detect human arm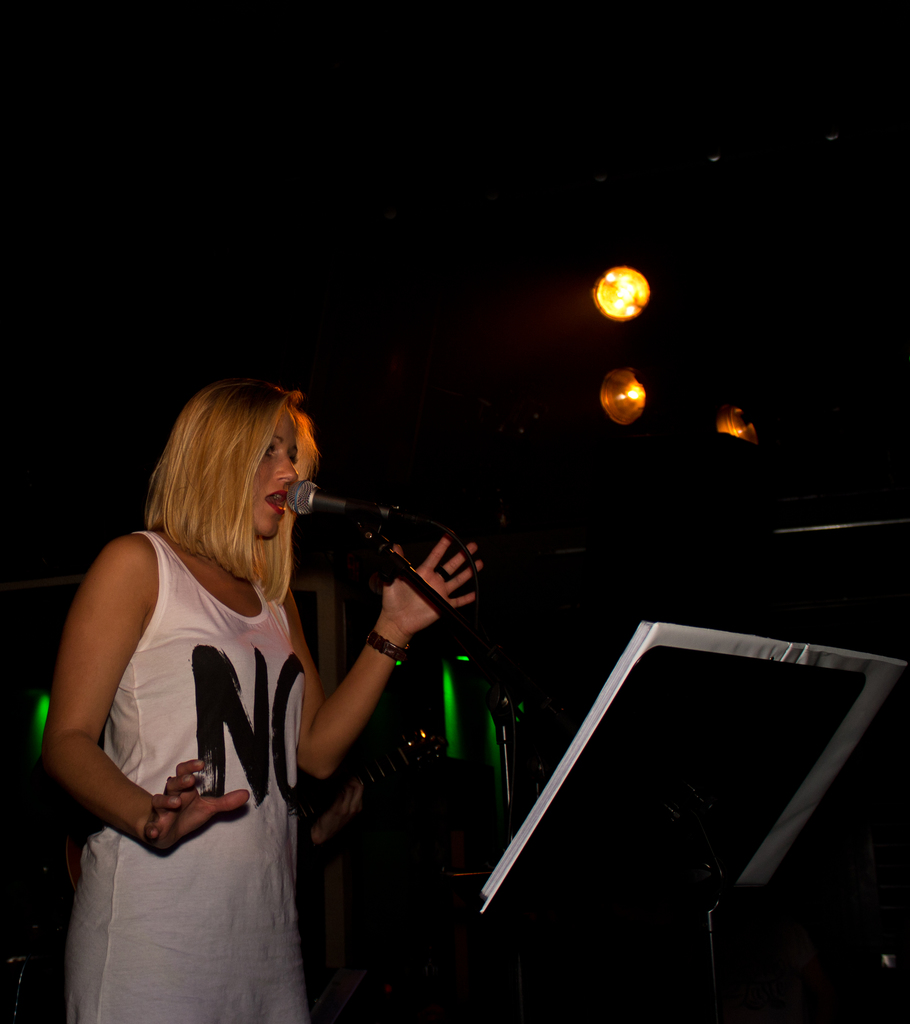
detection(275, 559, 475, 842)
